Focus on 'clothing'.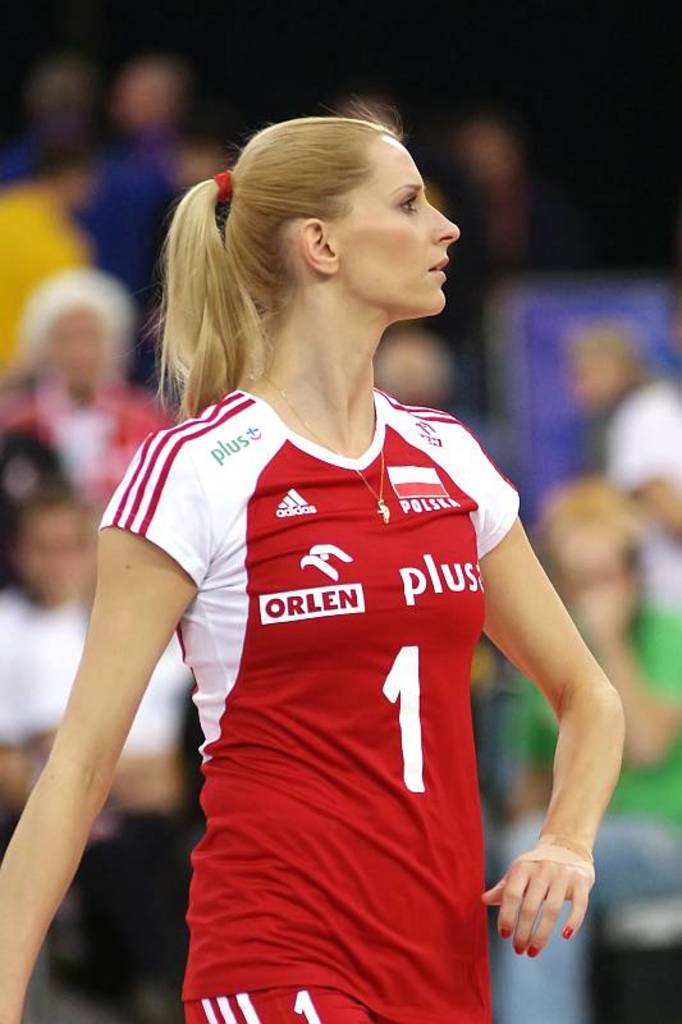
Focused at x1=0, y1=174, x2=100, y2=403.
